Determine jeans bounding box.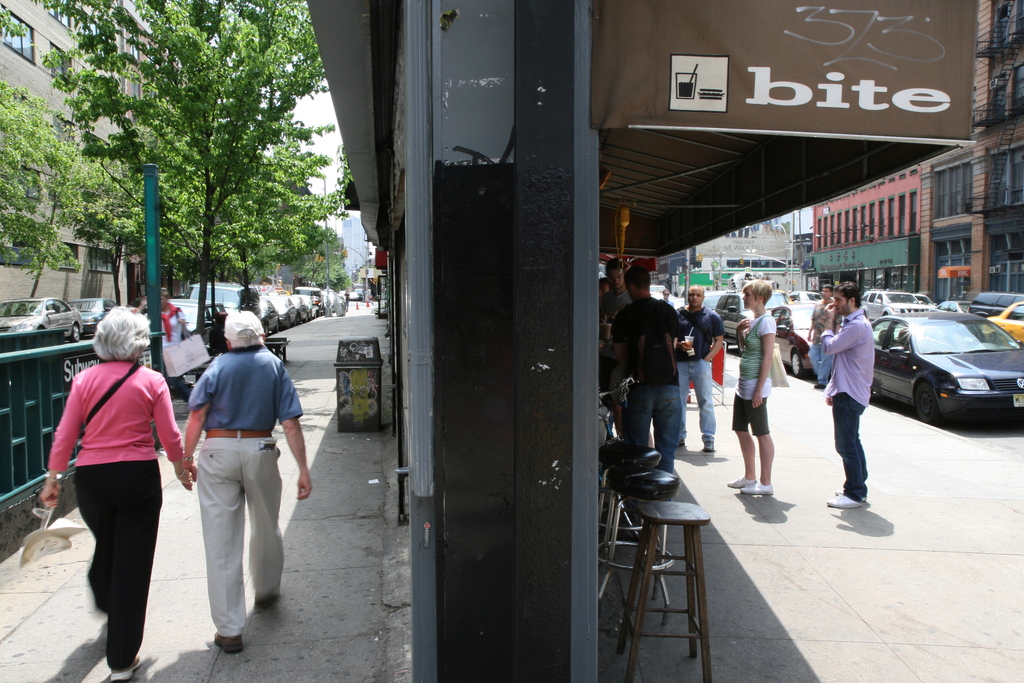
Determined: box=[671, 352, 716, 439].
